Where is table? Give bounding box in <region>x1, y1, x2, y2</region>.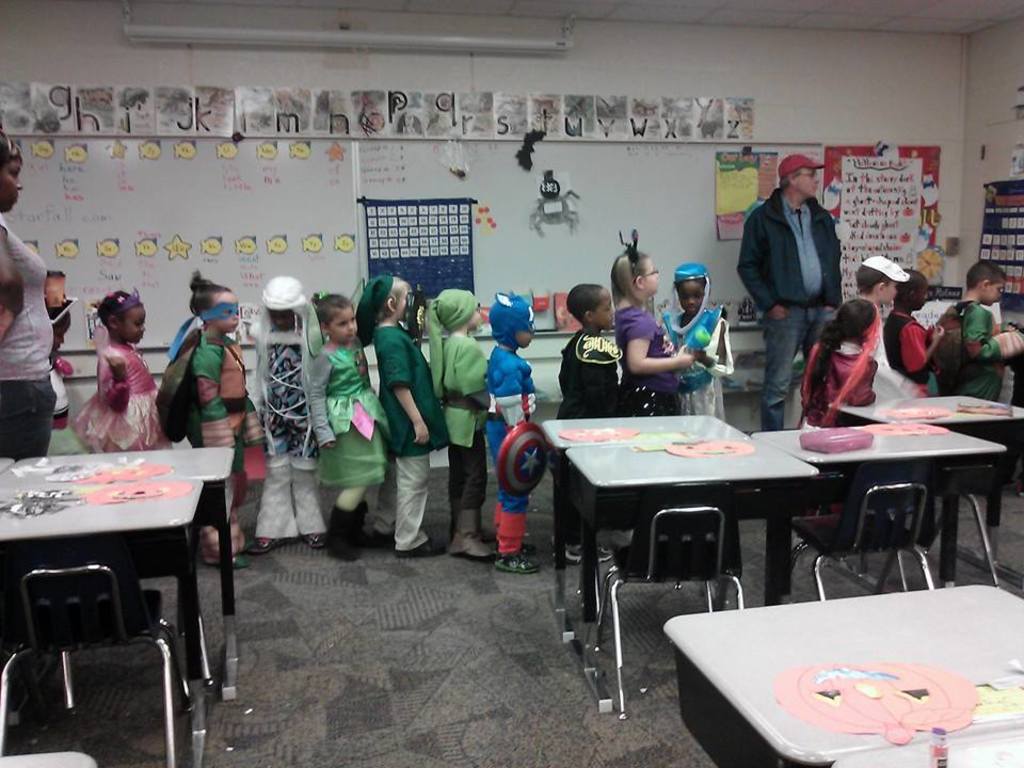
<region>3, 445, 229, 741</region>.
